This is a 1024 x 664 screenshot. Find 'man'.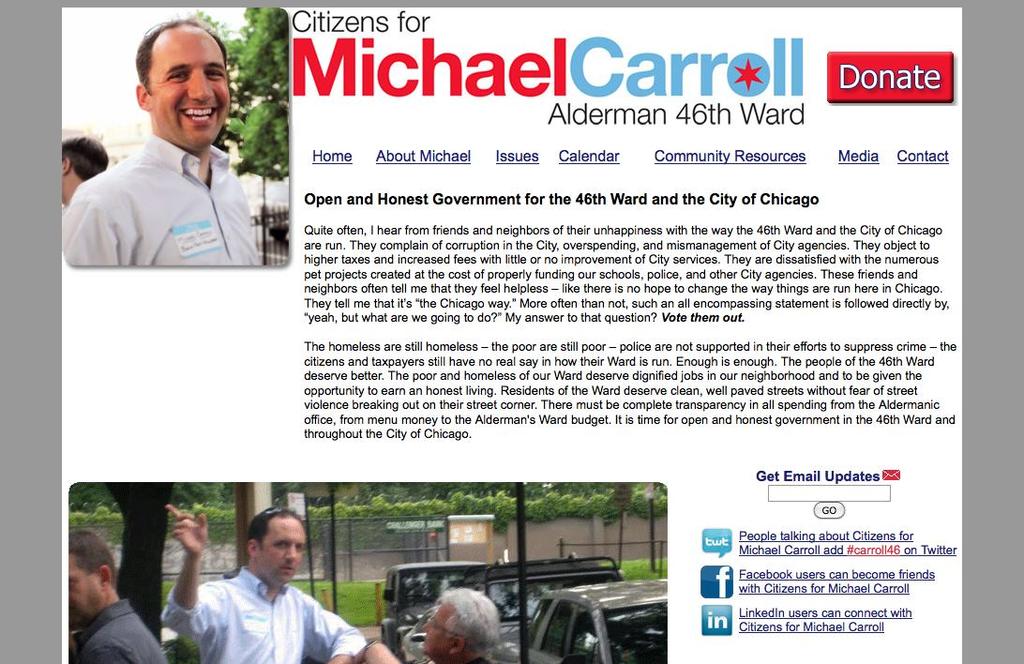
Bounding box: 64/18/268/265.
